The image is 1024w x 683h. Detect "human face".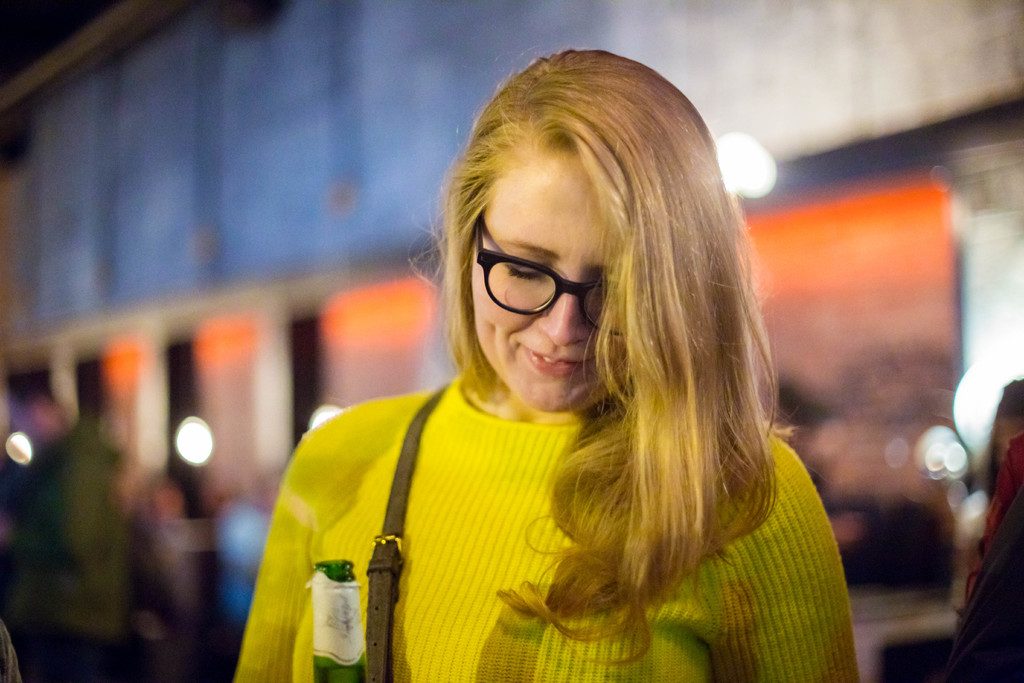
Detection: left=468, top=158, right=628, bottom=407.
